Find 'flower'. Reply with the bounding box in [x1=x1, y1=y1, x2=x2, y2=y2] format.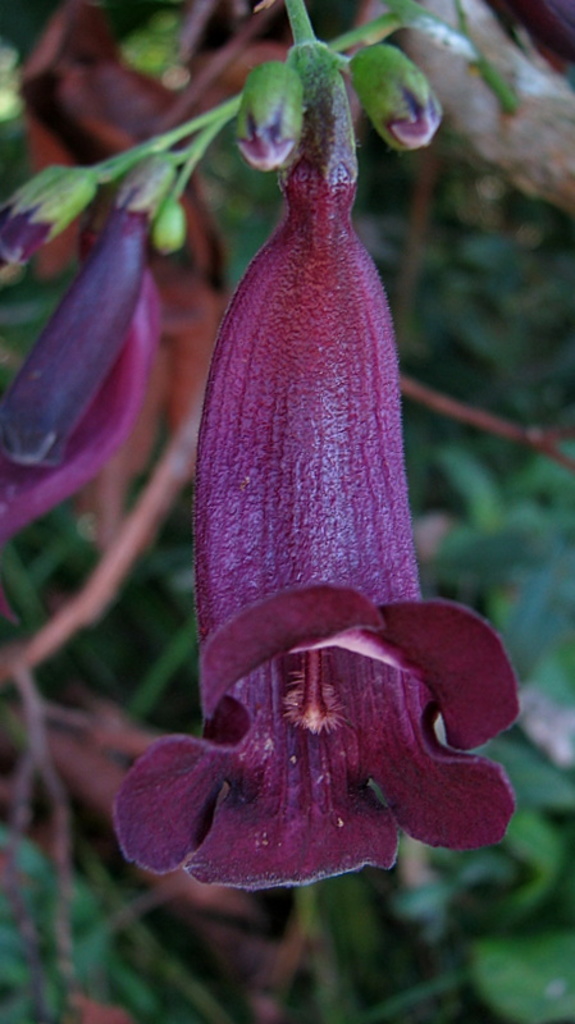
[x1=0, y1=211, x2=50, y2=275].
